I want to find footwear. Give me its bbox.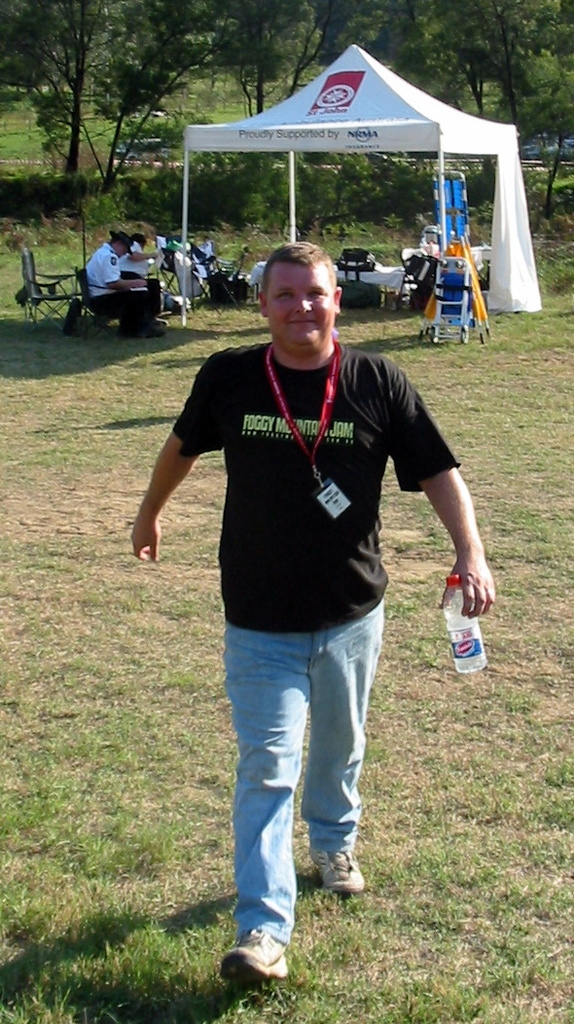
[x1=222, y1=926, x2=289, y2=995].
